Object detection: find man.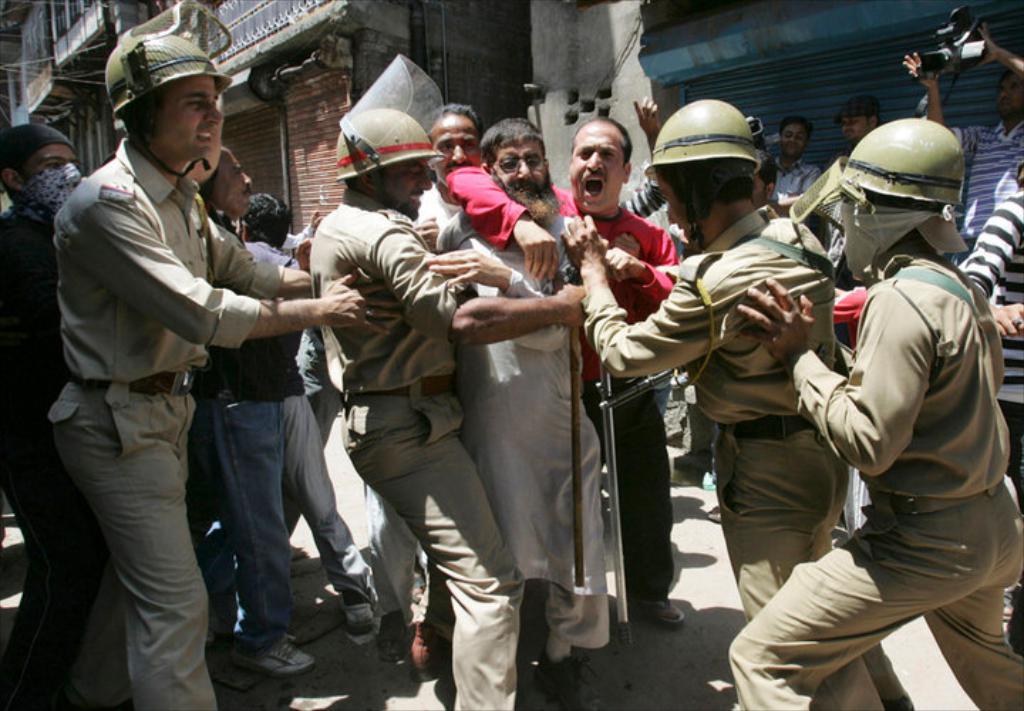
{"left": 309, "top": 53, "right": 585, "bottom": 710}.
